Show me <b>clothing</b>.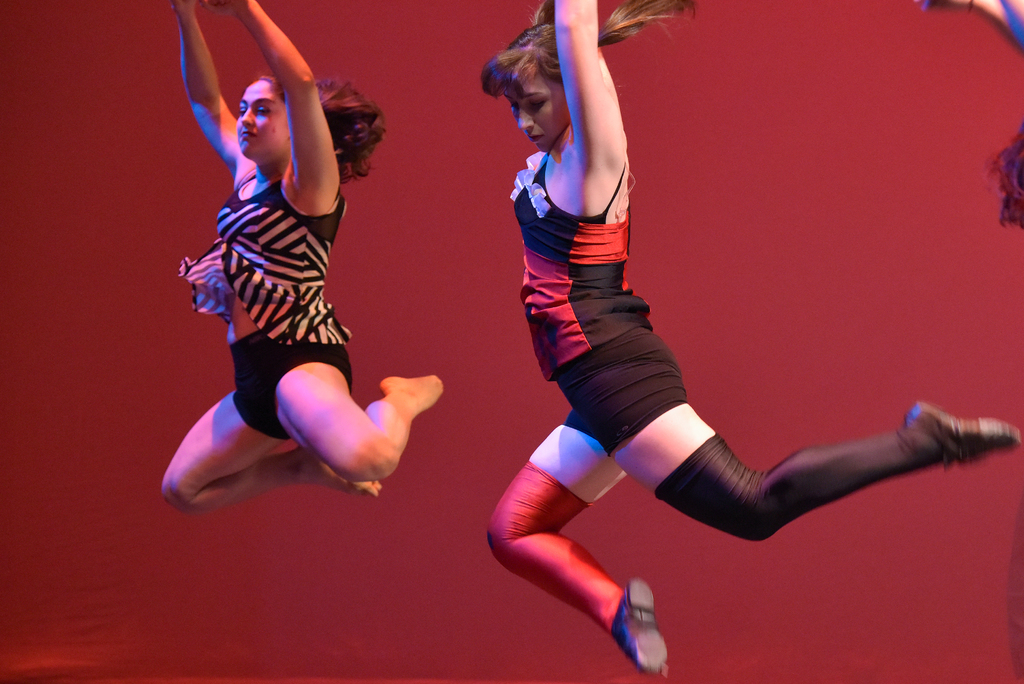
<b>clothing</b> is here: locate(512, 148, 690, 452).
